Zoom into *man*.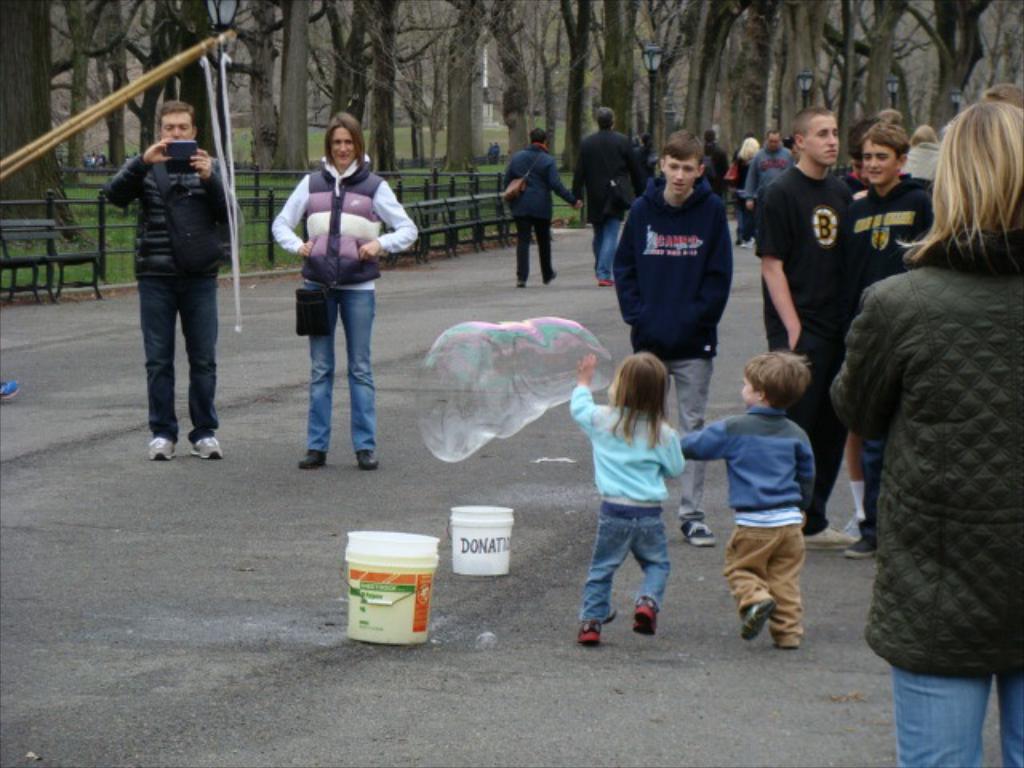
Zoom target: l=277, t=110, r=408, b=467.
